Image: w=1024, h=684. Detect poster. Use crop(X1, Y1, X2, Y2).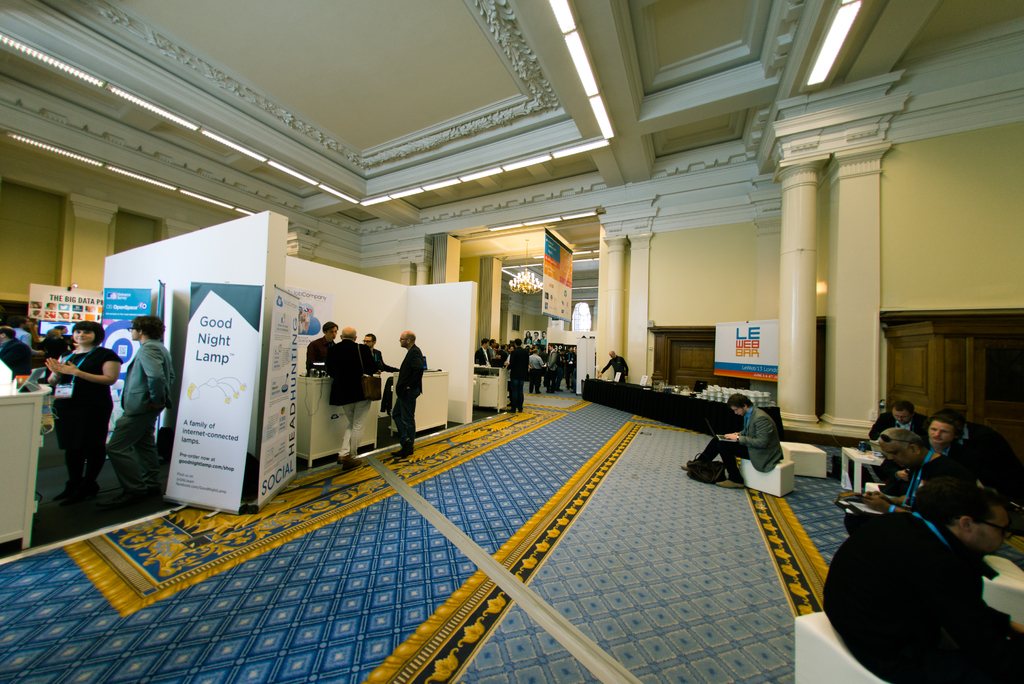
crop(713, 317, 779, 376).
